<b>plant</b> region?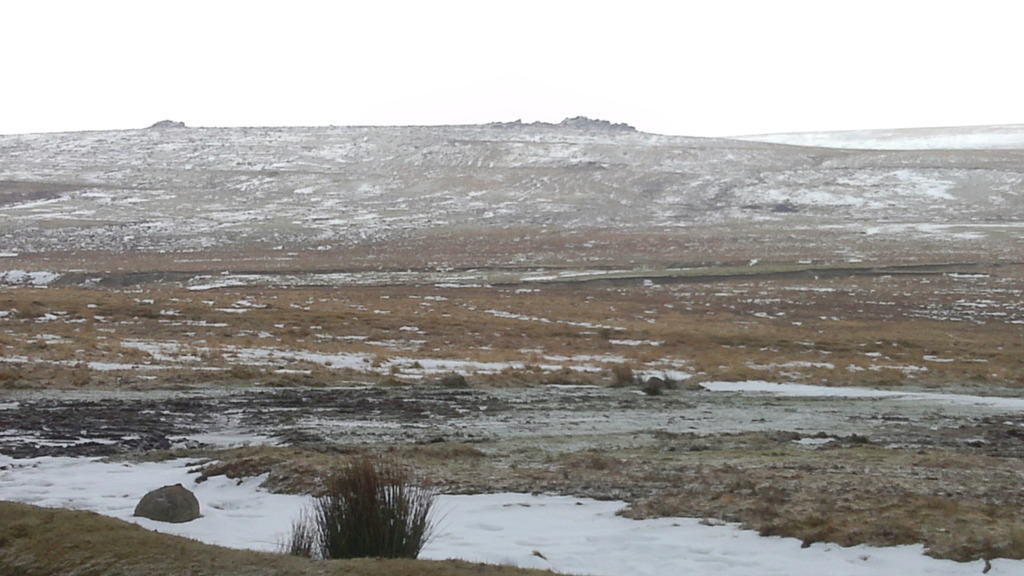
rect(285, 442, 441, 559)
